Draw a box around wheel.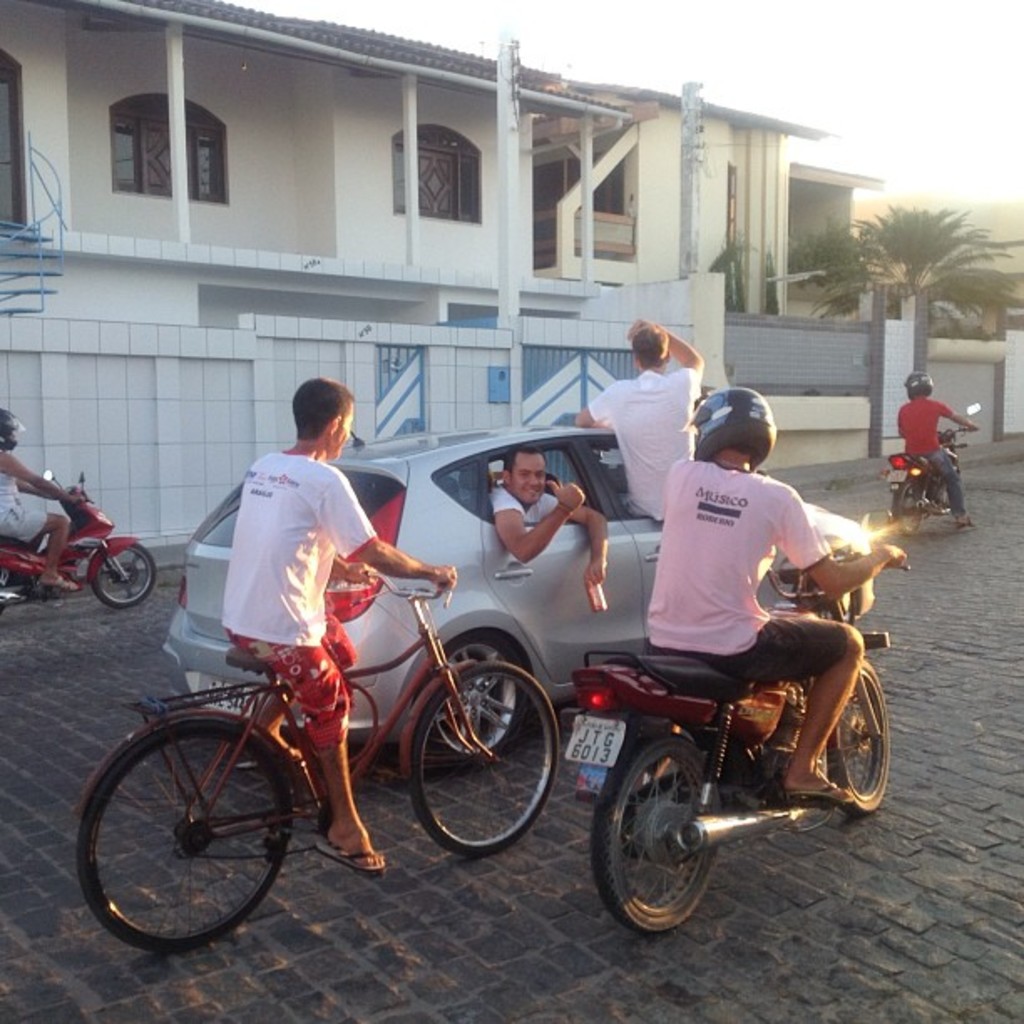
[left=591, top=731, right=721, bottom=935].
